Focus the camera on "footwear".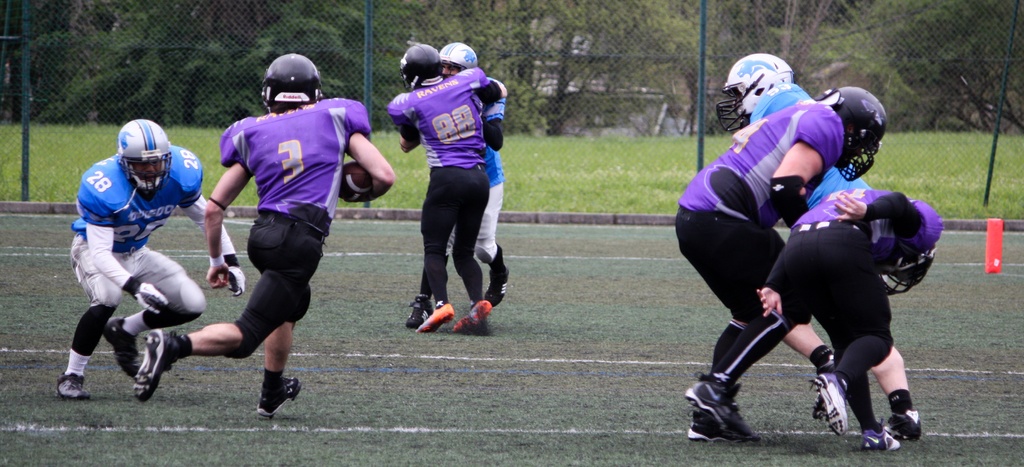
Focus region: {"left": 260, "top": 375, "right": 300, "bottom": 417}.
